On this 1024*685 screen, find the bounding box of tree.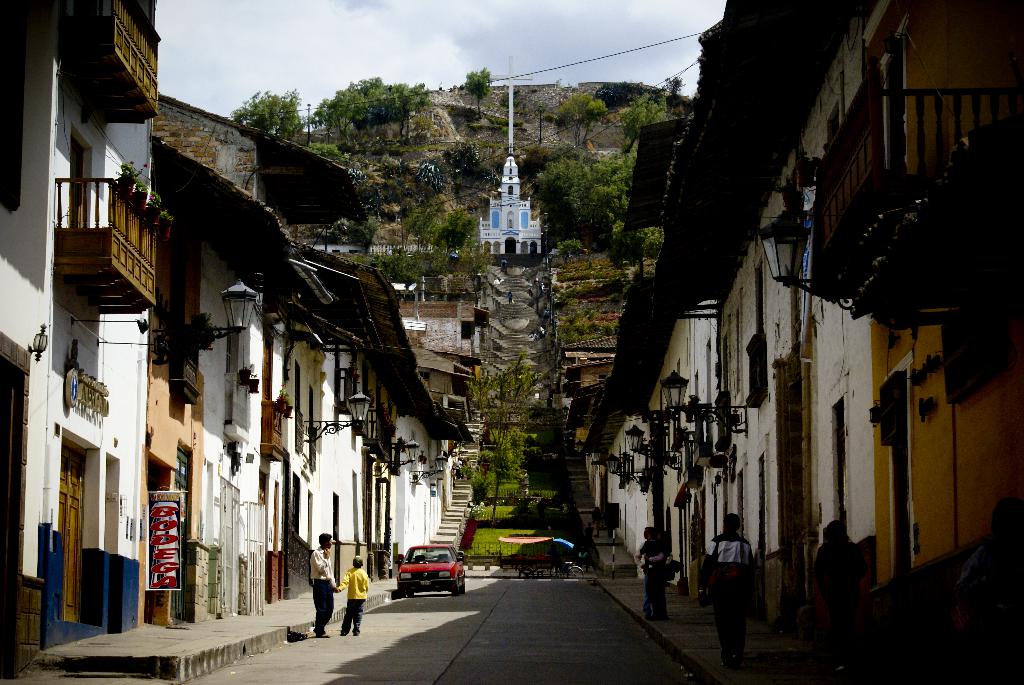
Bounding box: detection(227, 83, 305, 142).
